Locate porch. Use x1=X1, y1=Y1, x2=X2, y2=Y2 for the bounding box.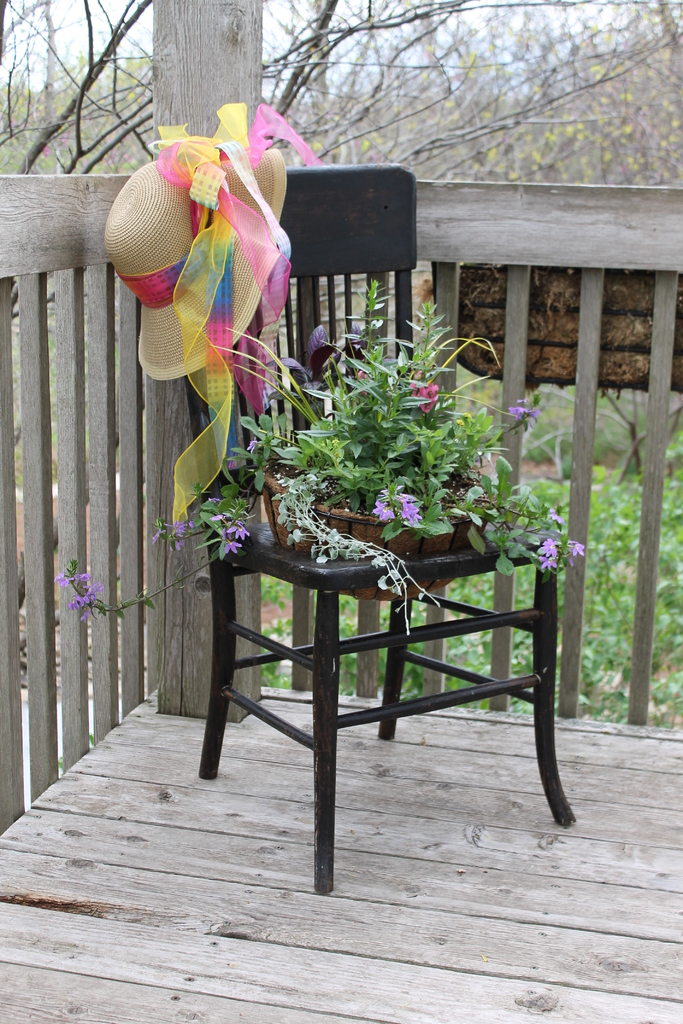
x1=0, y1=671, x2=682, y2=1023.
